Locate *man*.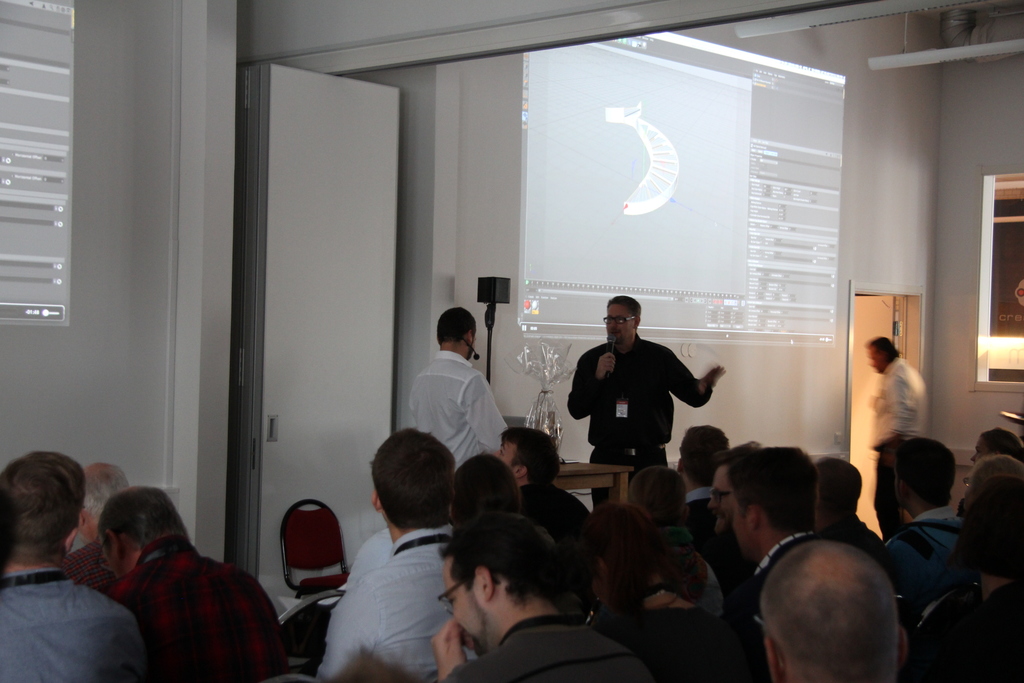
Bounding box: rect(436, 513, 662, 682).
